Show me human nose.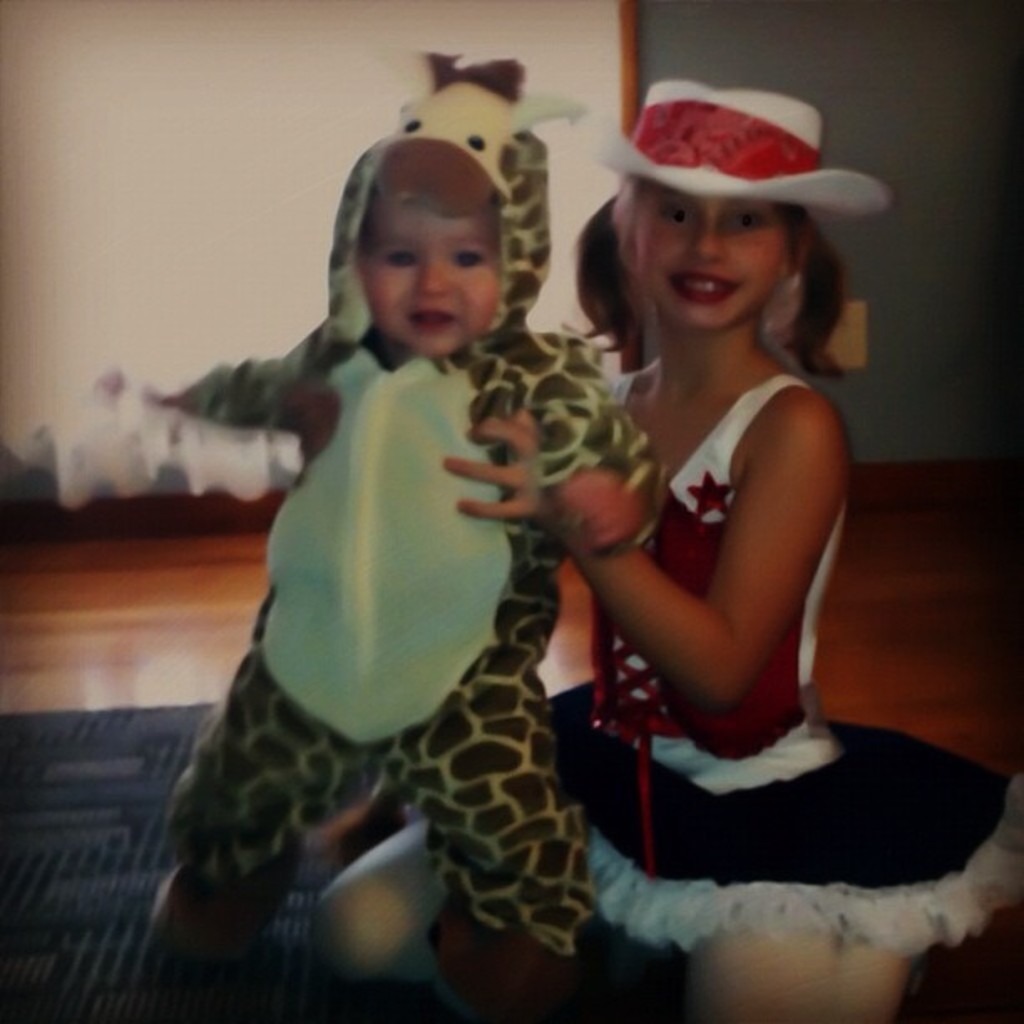
human nose is here: bbox=(415, 264, 448, 296).
